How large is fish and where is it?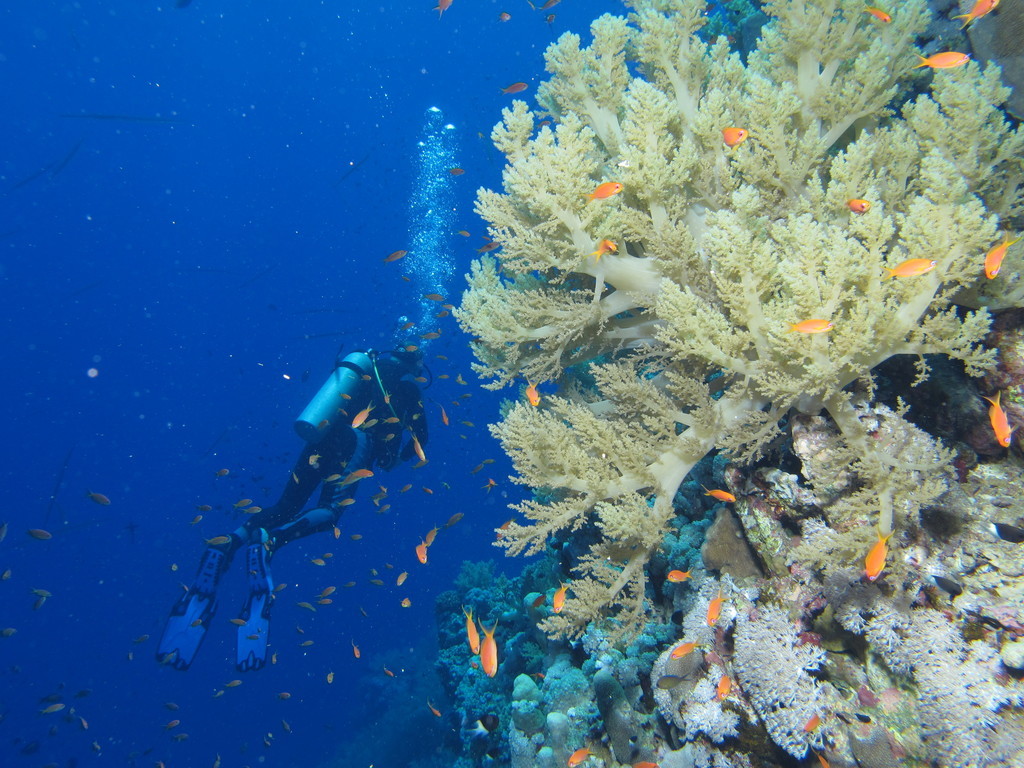
Bounding box: (480, 476, 497, 493).
